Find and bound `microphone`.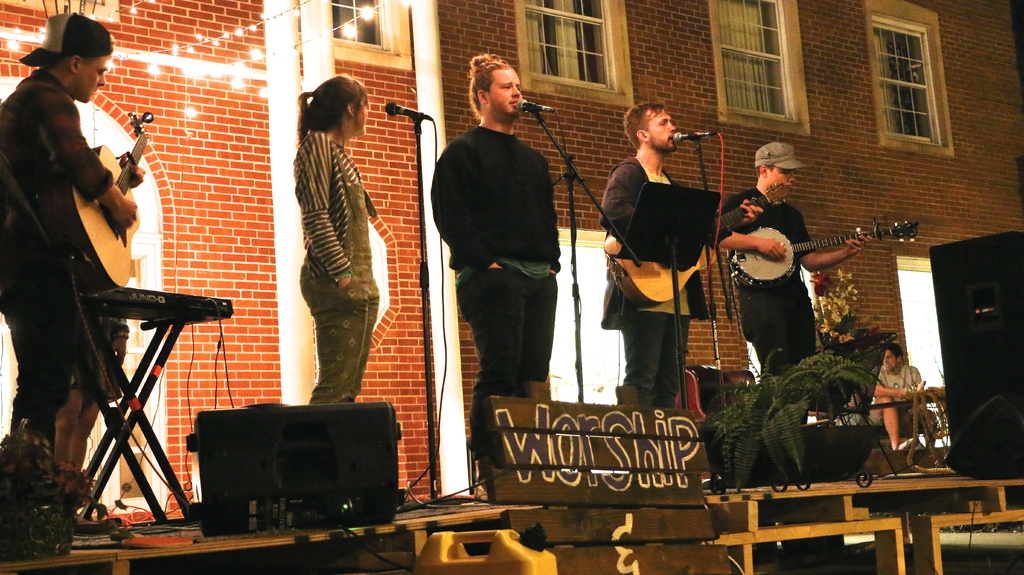
Bound: (675, 132, 715, 140).
